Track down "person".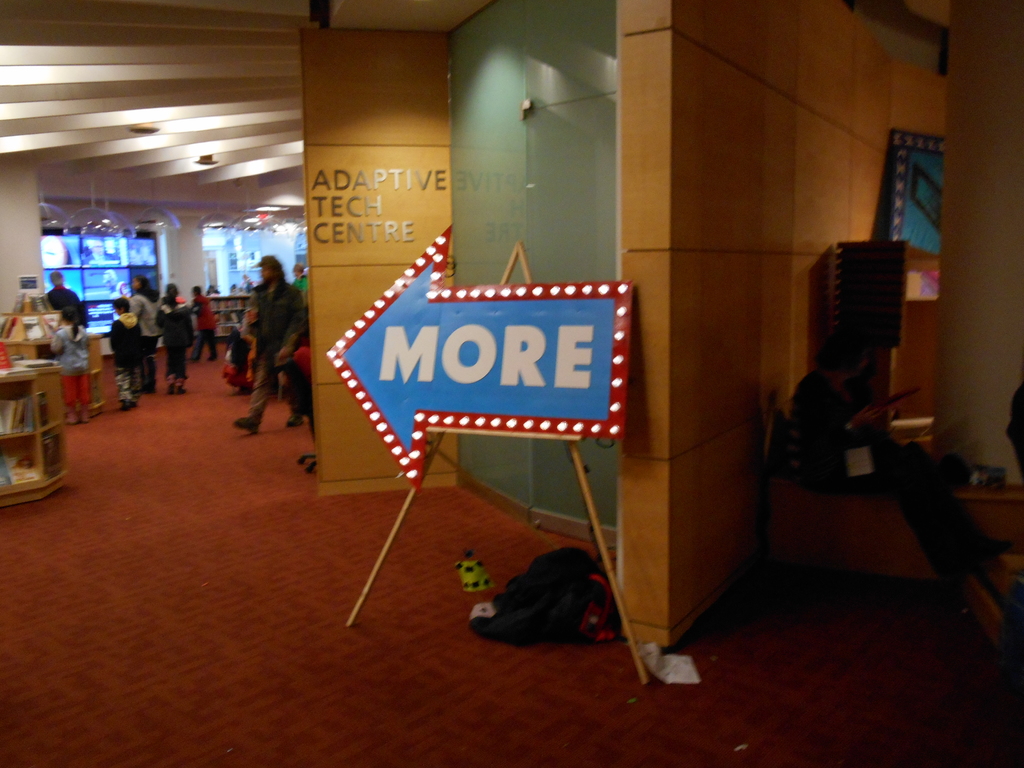
Tracked to {"x1": 234, "y1": 257, "x2": 305, "y2": 433}.
